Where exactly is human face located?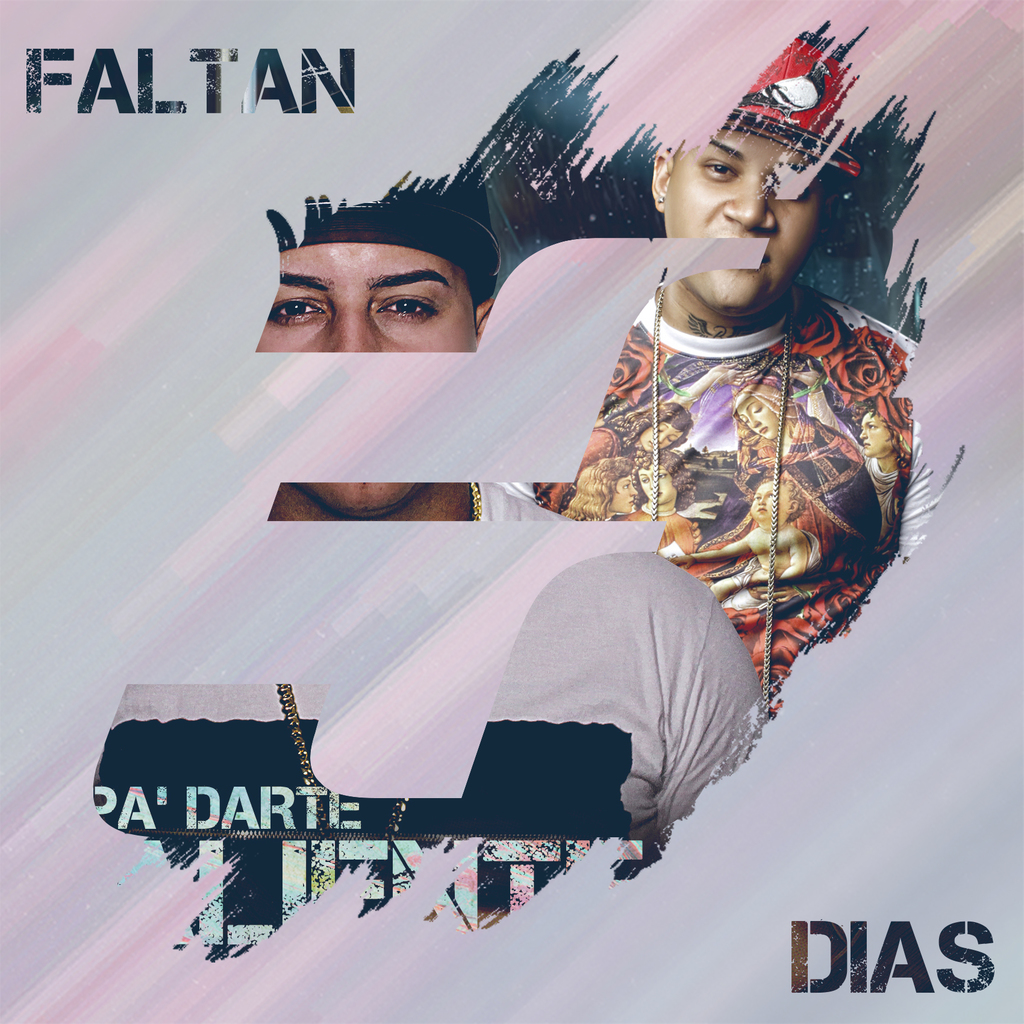
Its bounding box is 666/124/817/311.
